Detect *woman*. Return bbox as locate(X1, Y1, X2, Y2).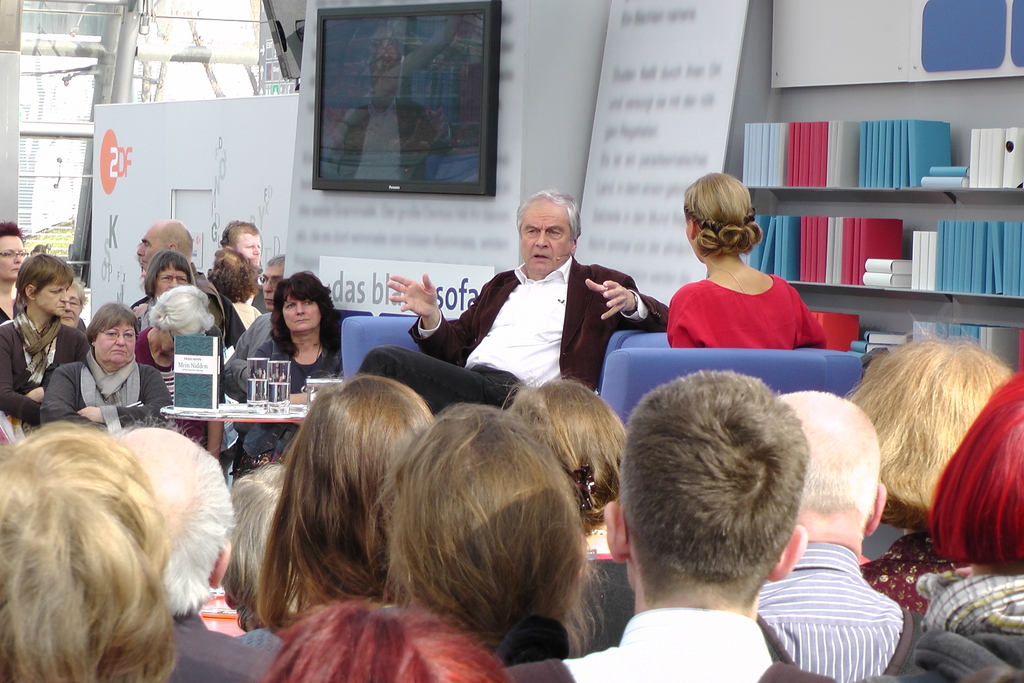
locate(58, 274, 92, 334).
